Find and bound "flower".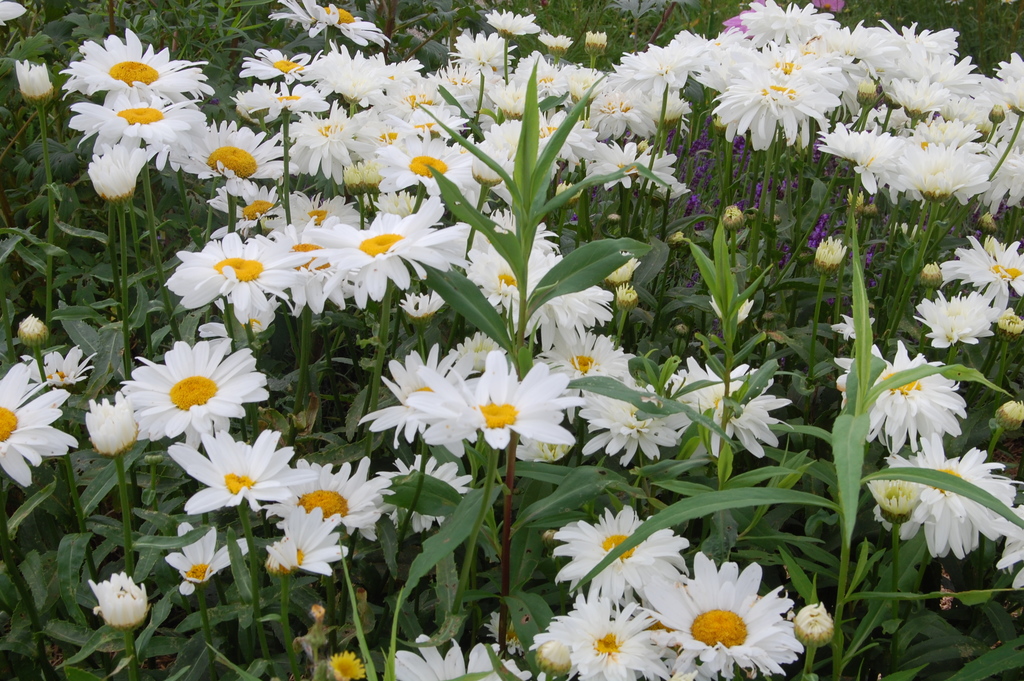
Bound: select_region(995, 496, 1023, 587).
